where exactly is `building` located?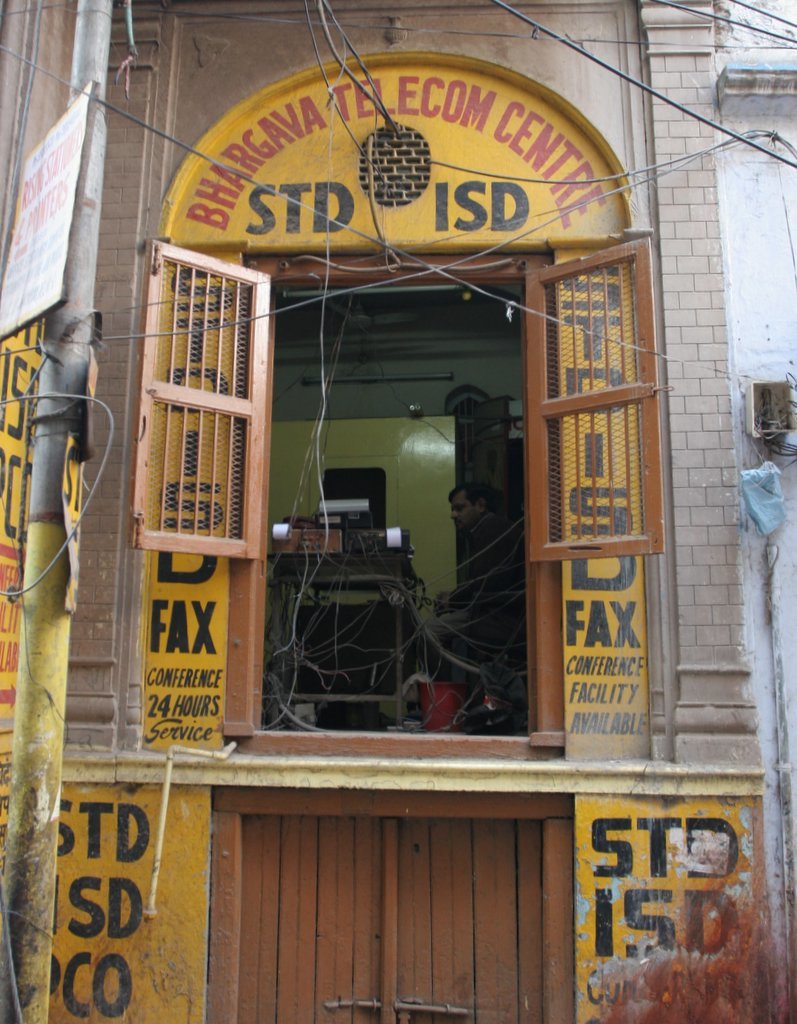
Its bounding box is 0,0,796,1023.
